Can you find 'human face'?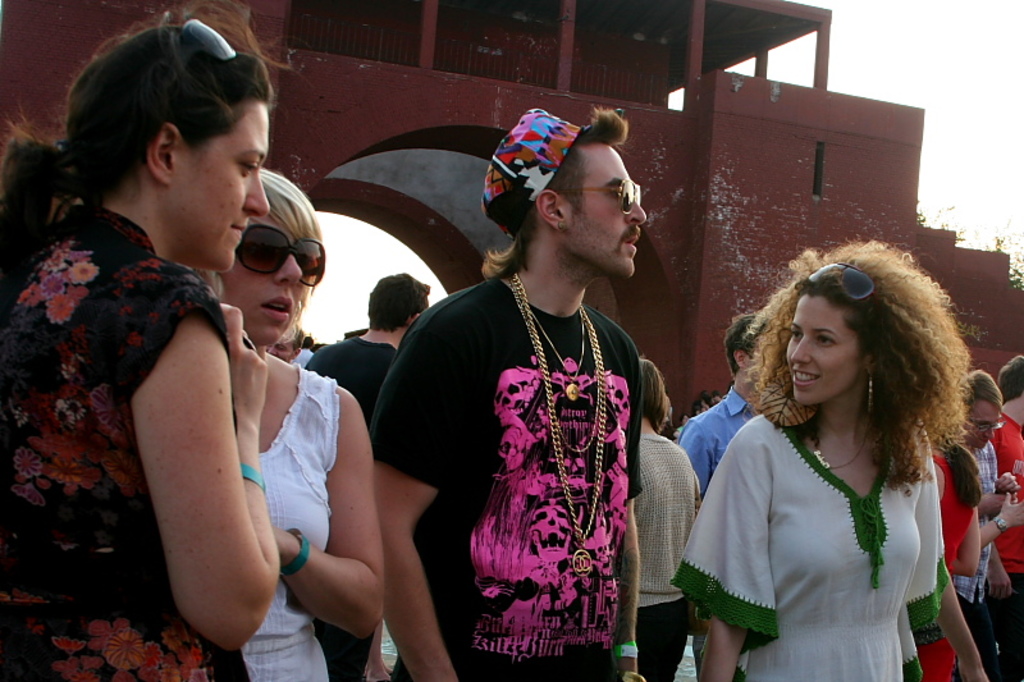
Yes, bounding box: (175,105,268,269).
